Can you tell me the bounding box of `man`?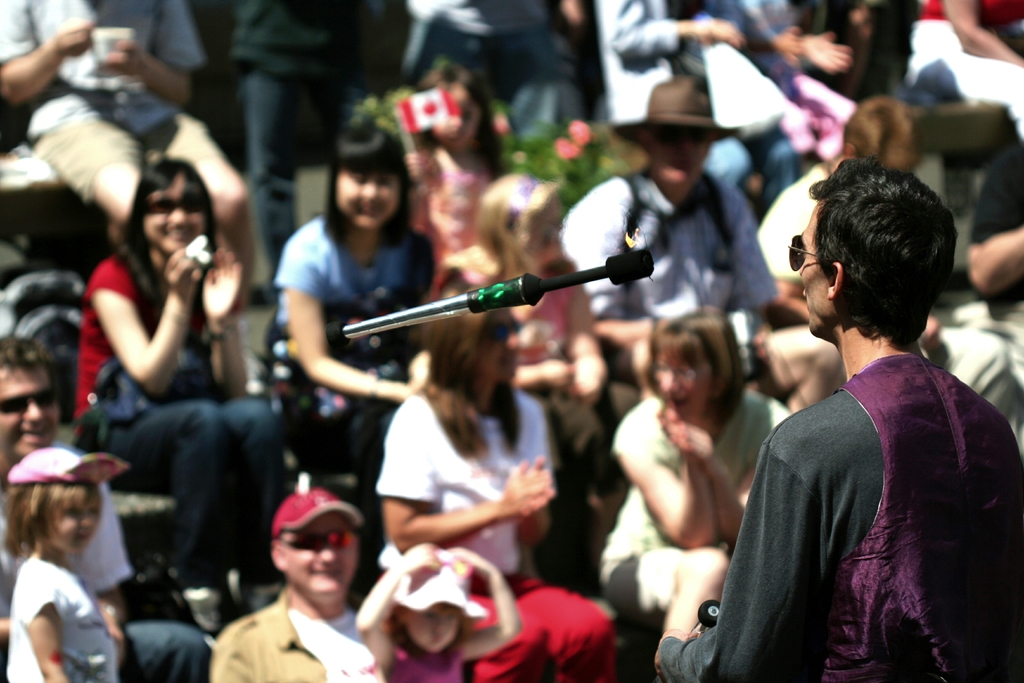
left=208, top=488, right=383, bottom=682.
